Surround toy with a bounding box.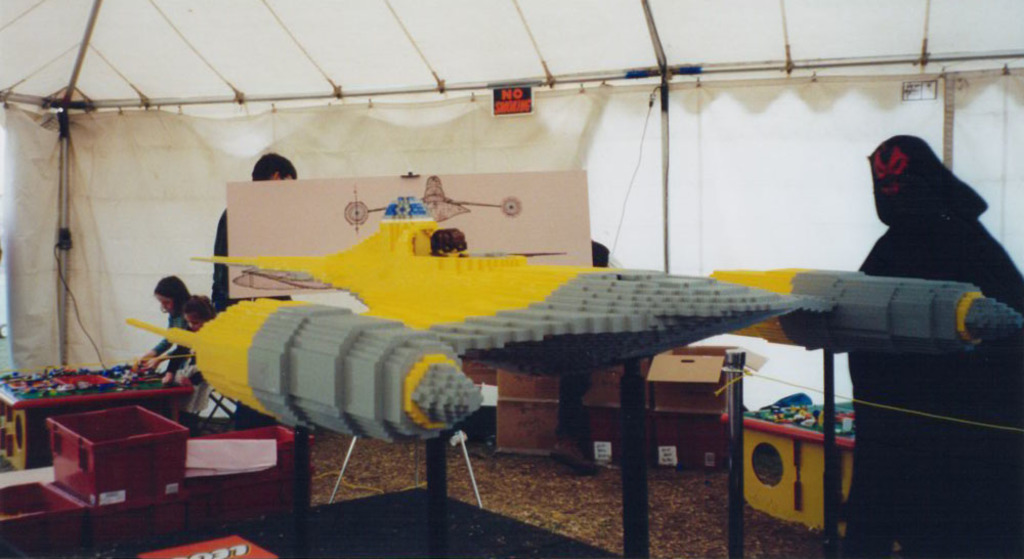
<region>108, 213, 1022, 451</region>.
